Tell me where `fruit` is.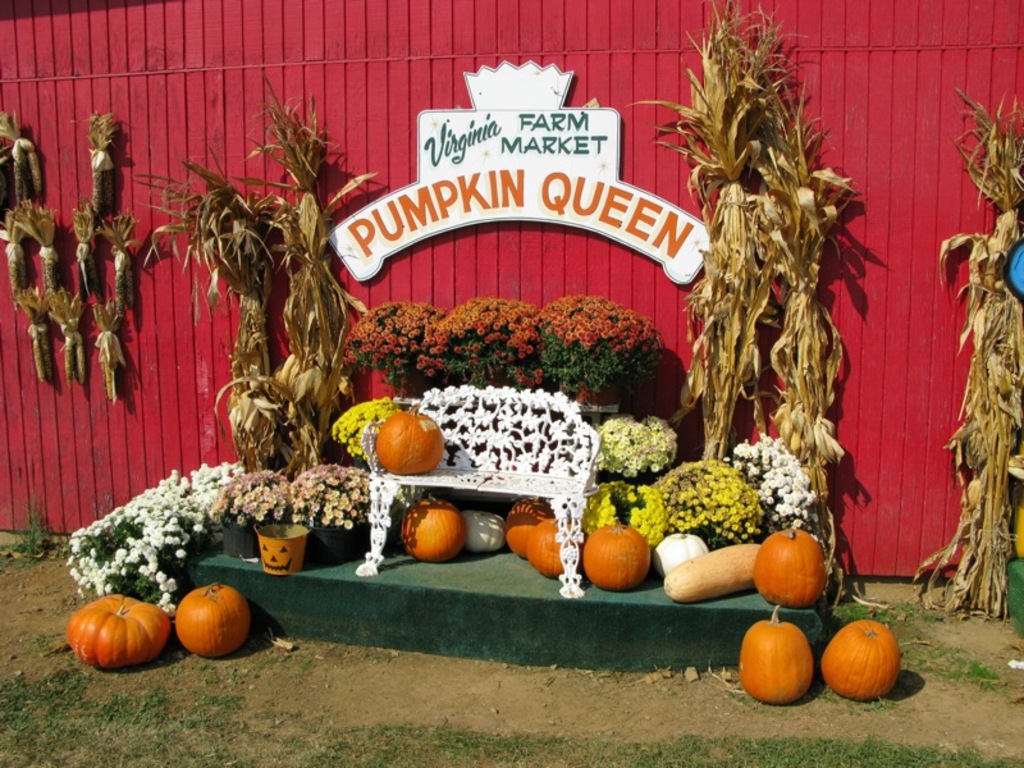
`fruit` is at box(378, 407, 445, 475).
